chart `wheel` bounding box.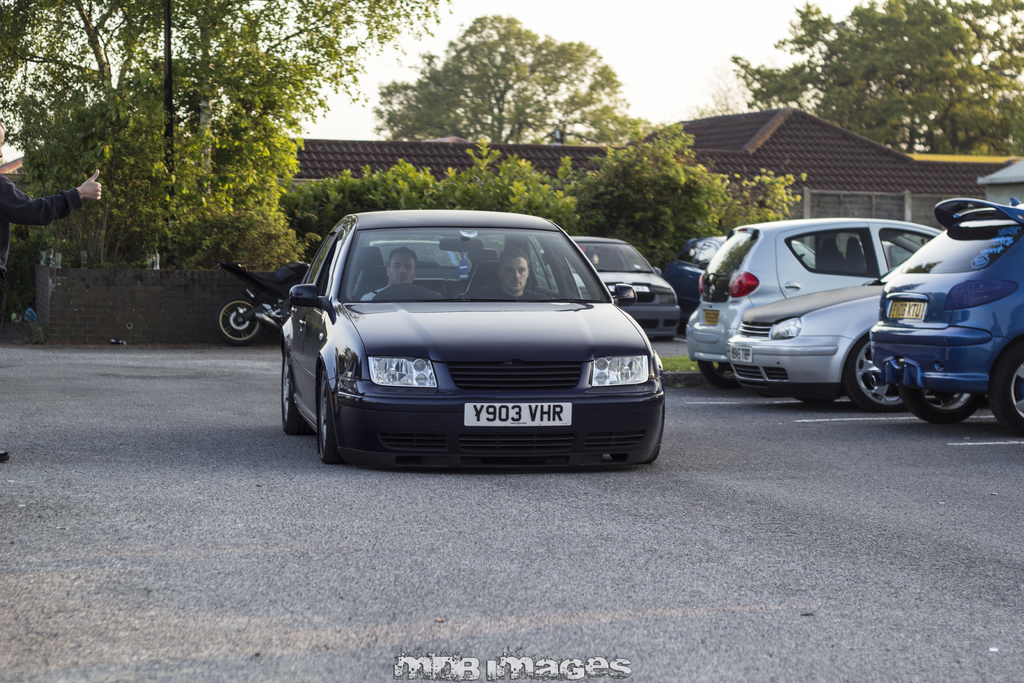
Charted: pyautogui.locateOnScreen(901, 376, 980, 424).
